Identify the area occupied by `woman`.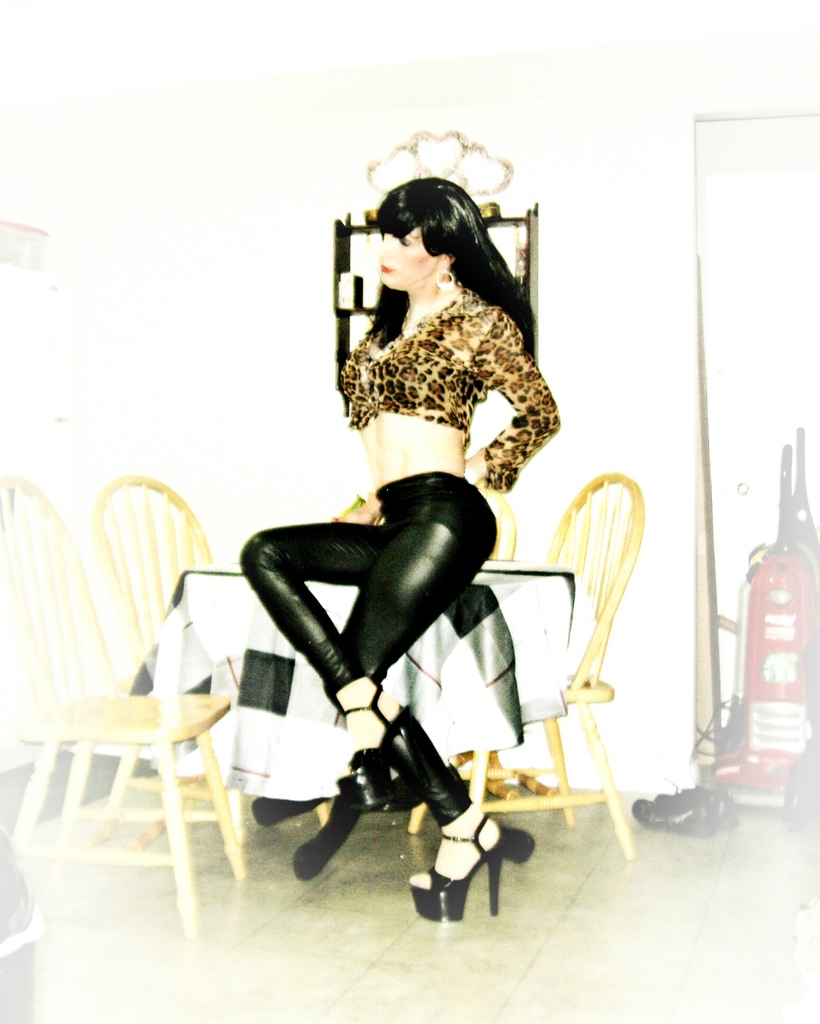
Area: 222,145,587,928.
